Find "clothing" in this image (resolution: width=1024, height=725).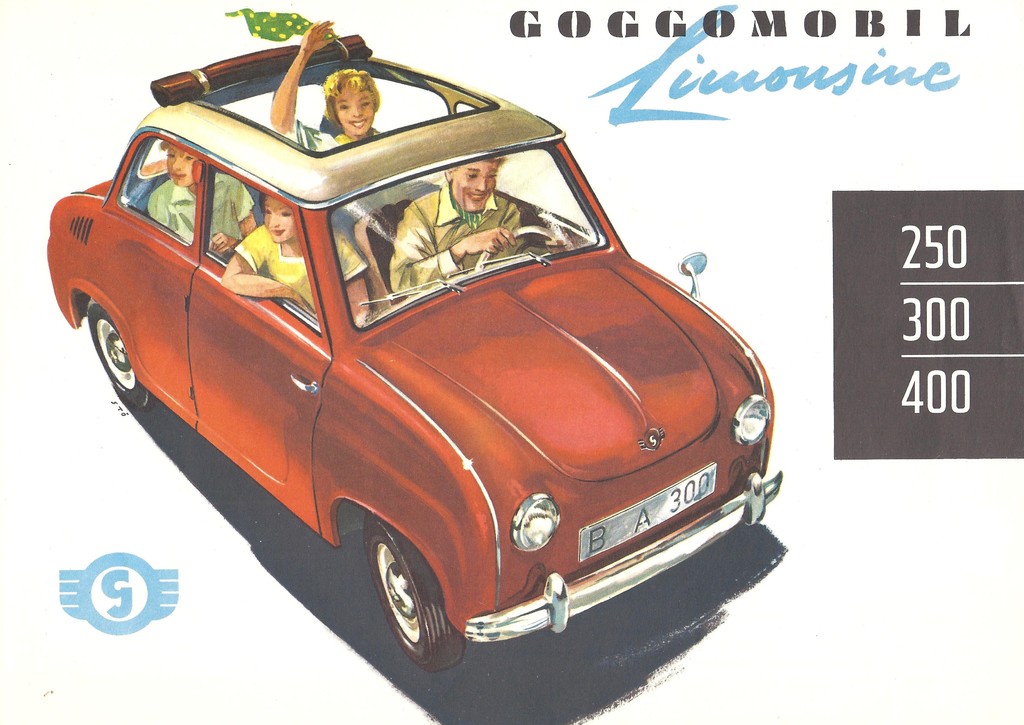
236:220:371:314.
